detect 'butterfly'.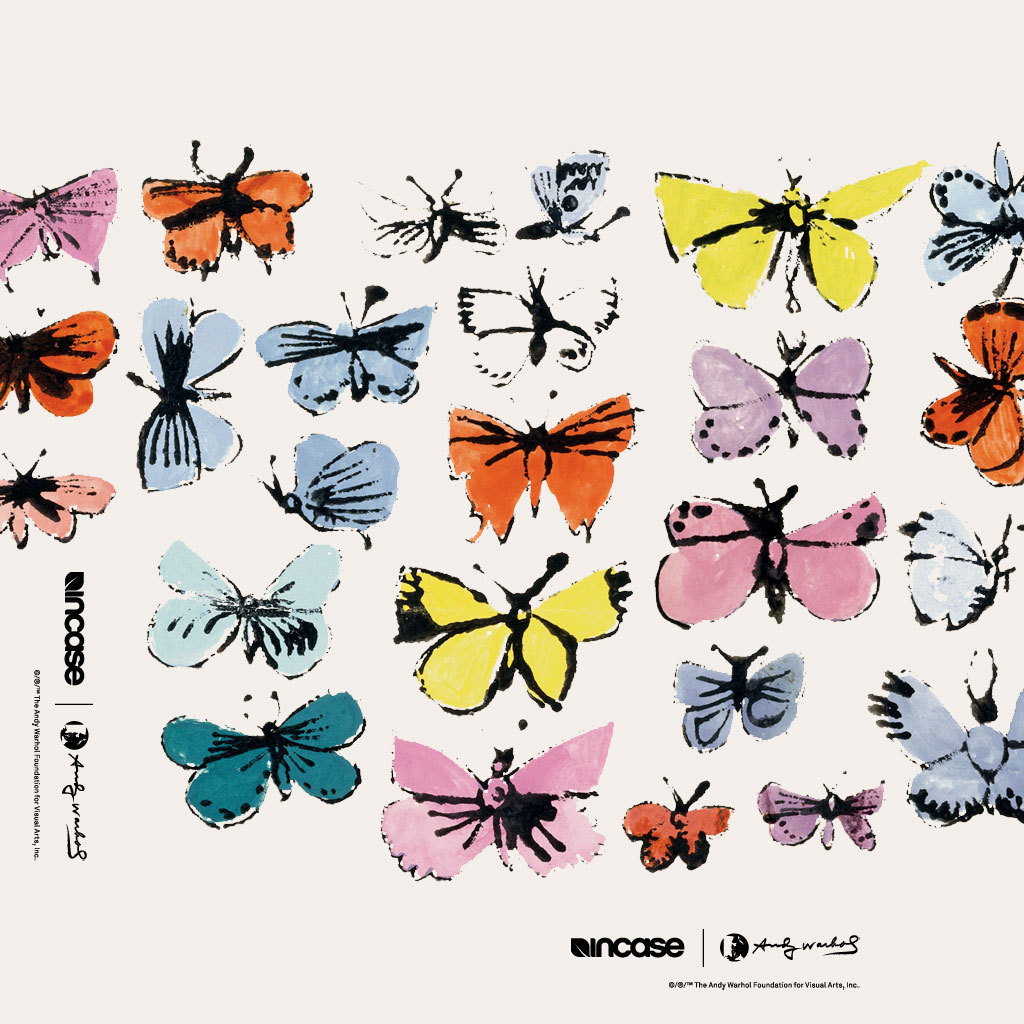
Detected at box(669, 643, 806, 760).
